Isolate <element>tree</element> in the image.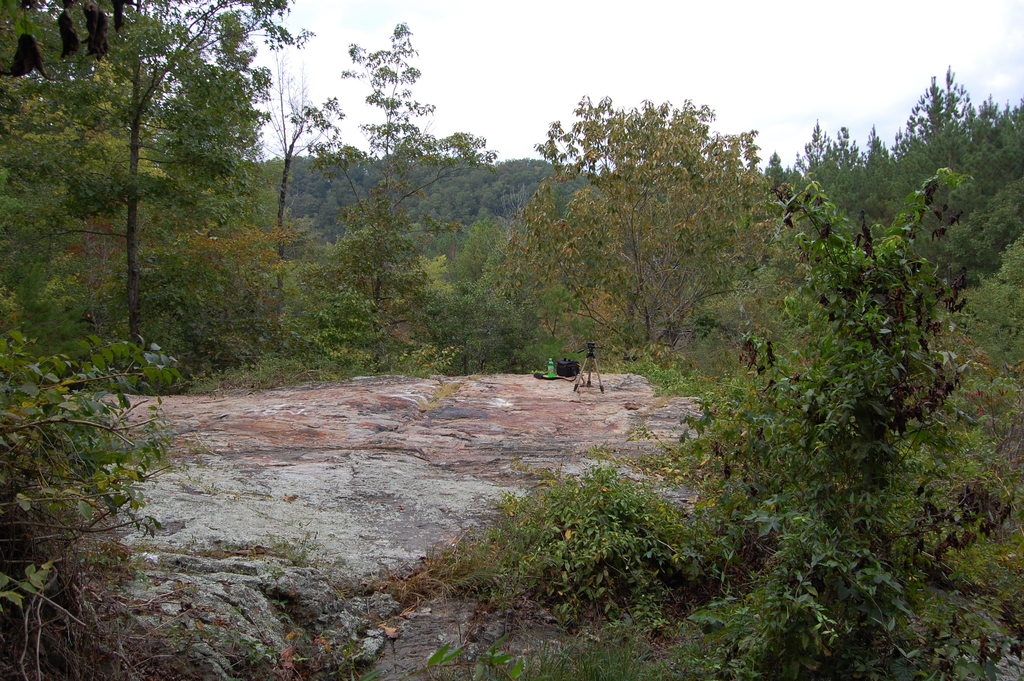
Isolated region: {"left": 19, "top": 78, "right": 258, "bottom": 530}.
